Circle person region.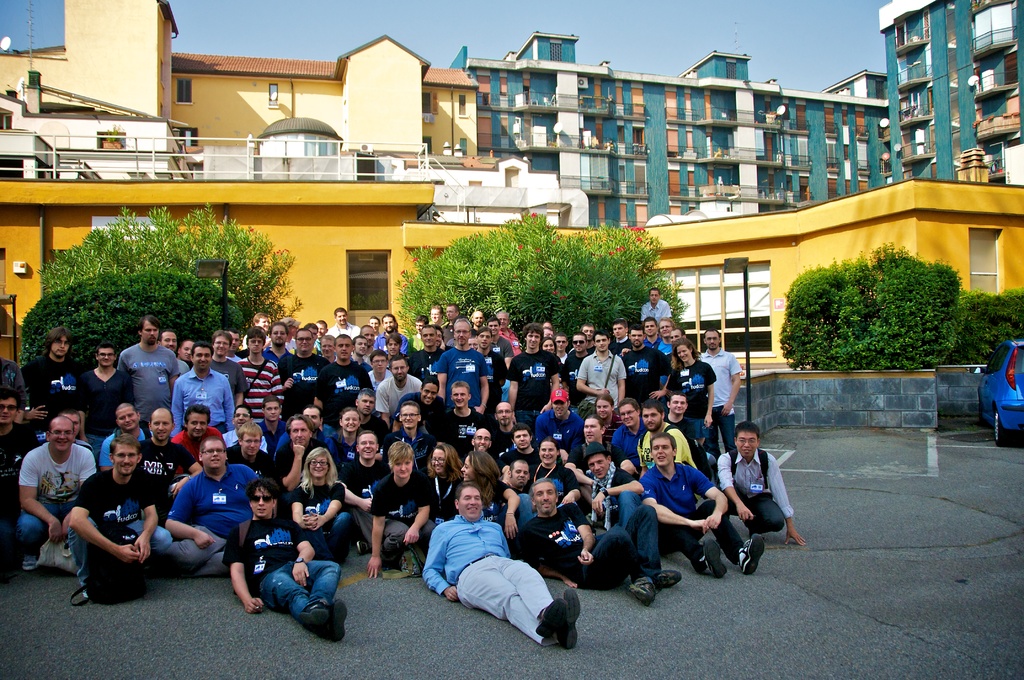
Region: 263:321:289:362.
